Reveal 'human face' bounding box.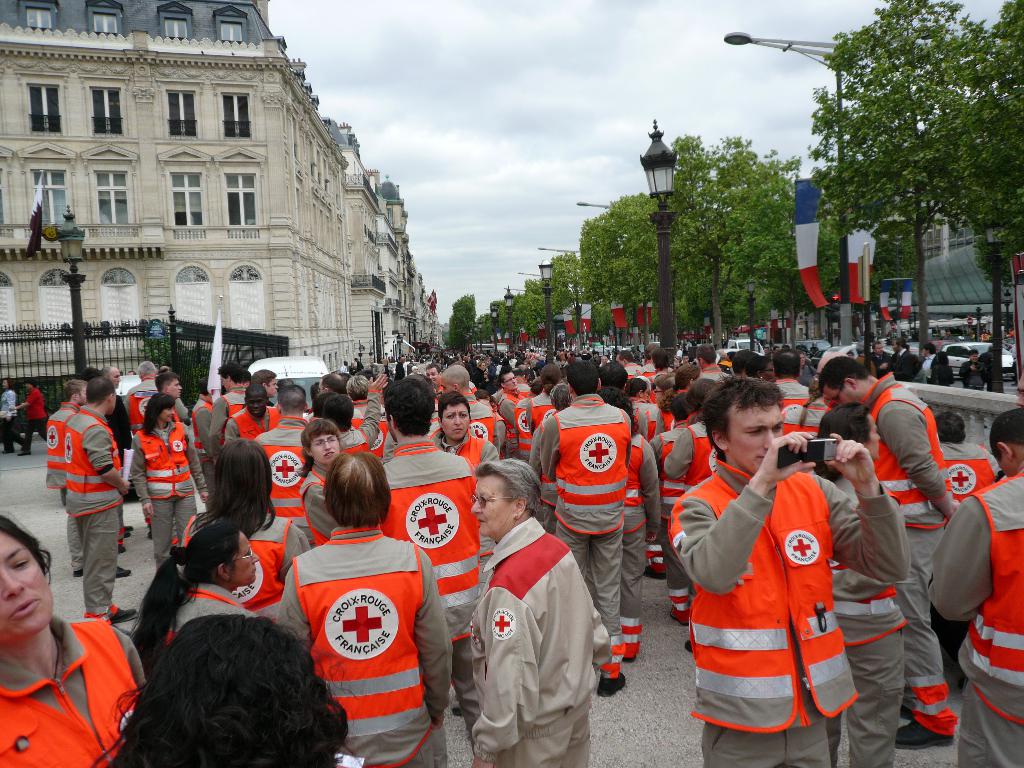
Revealed: [725,403,783,471].
